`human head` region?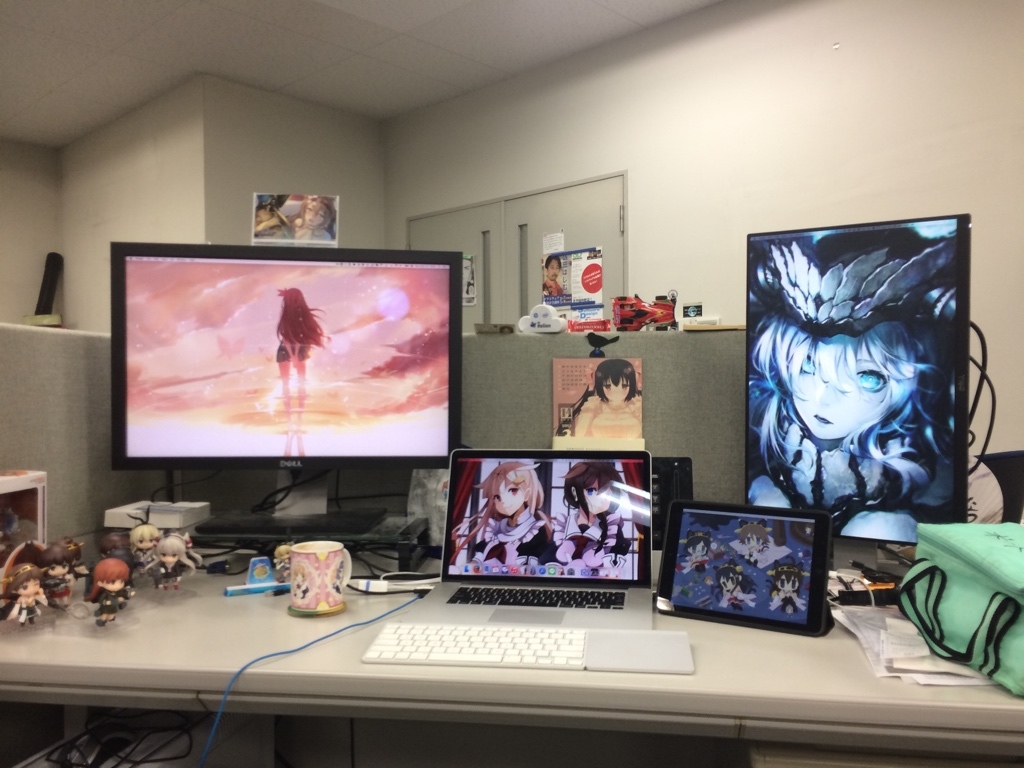
bbox(682, 532, 719, 559)
